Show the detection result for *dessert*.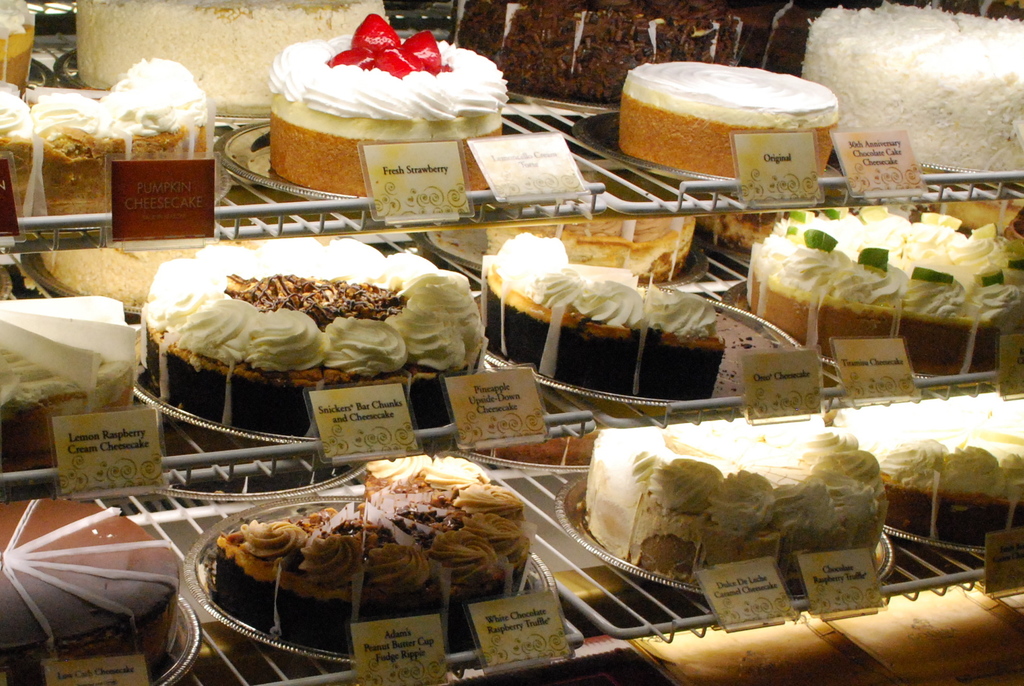
region(484, 232, 728, 395).
